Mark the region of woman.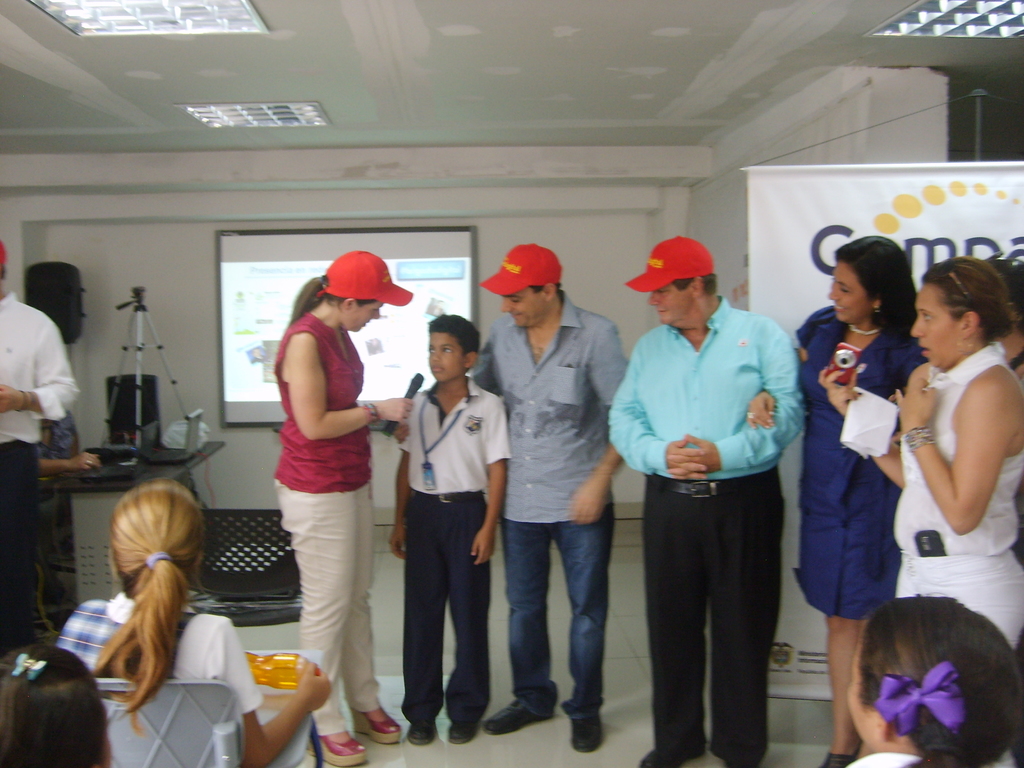
Region: [244,237,395,745].
